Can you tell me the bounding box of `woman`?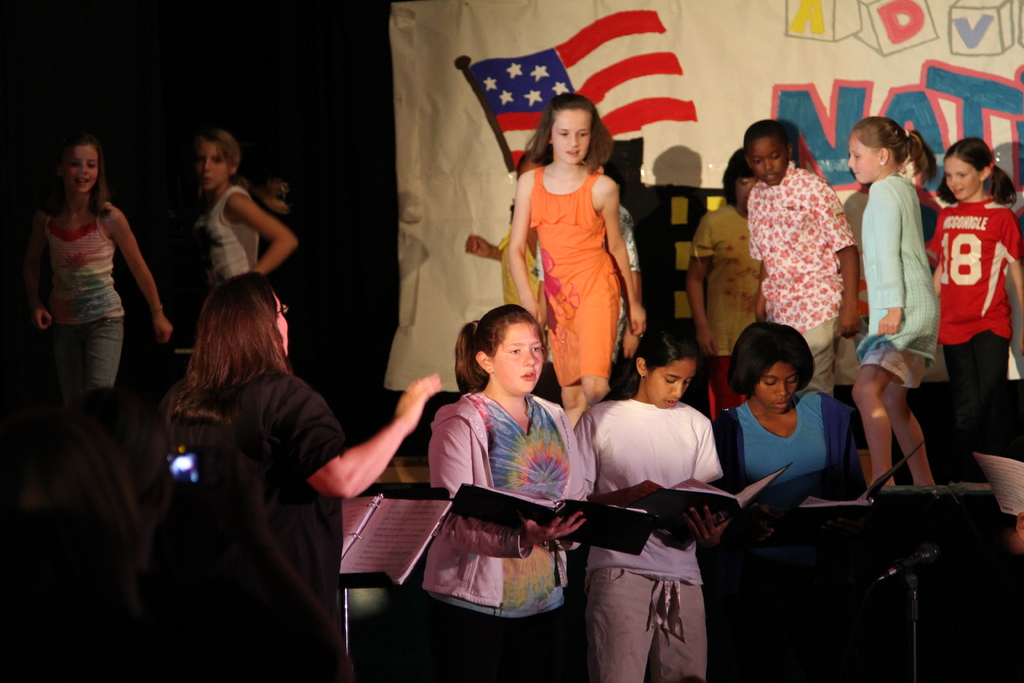
{"x1": 23, "y1": 126, "x2": 170, "y2": 441}.
